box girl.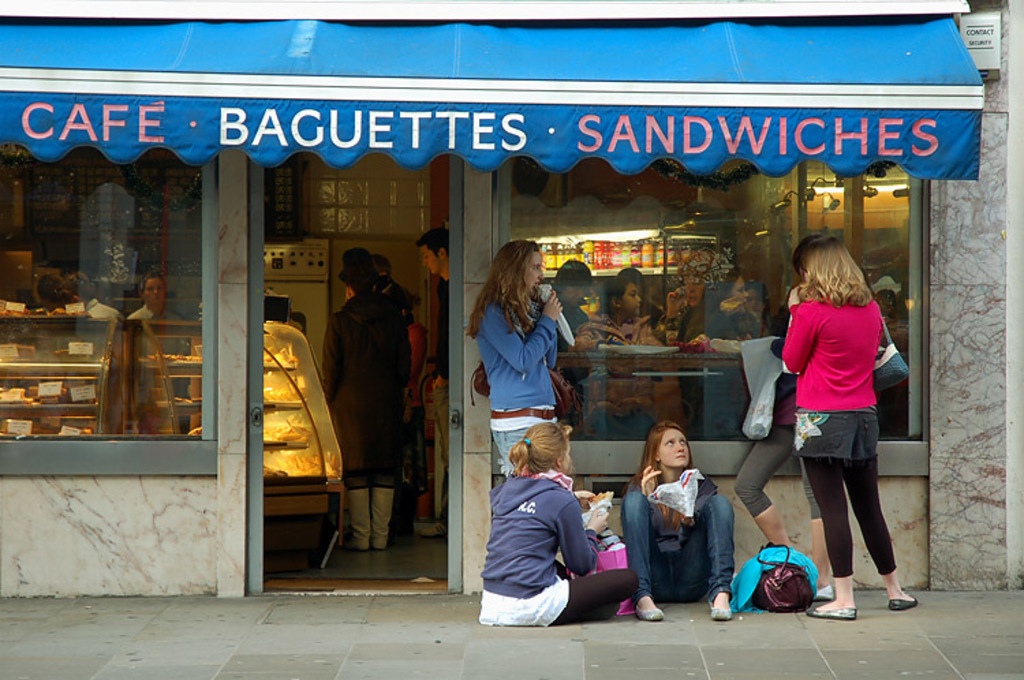
region(620, 421, 736, 620).
